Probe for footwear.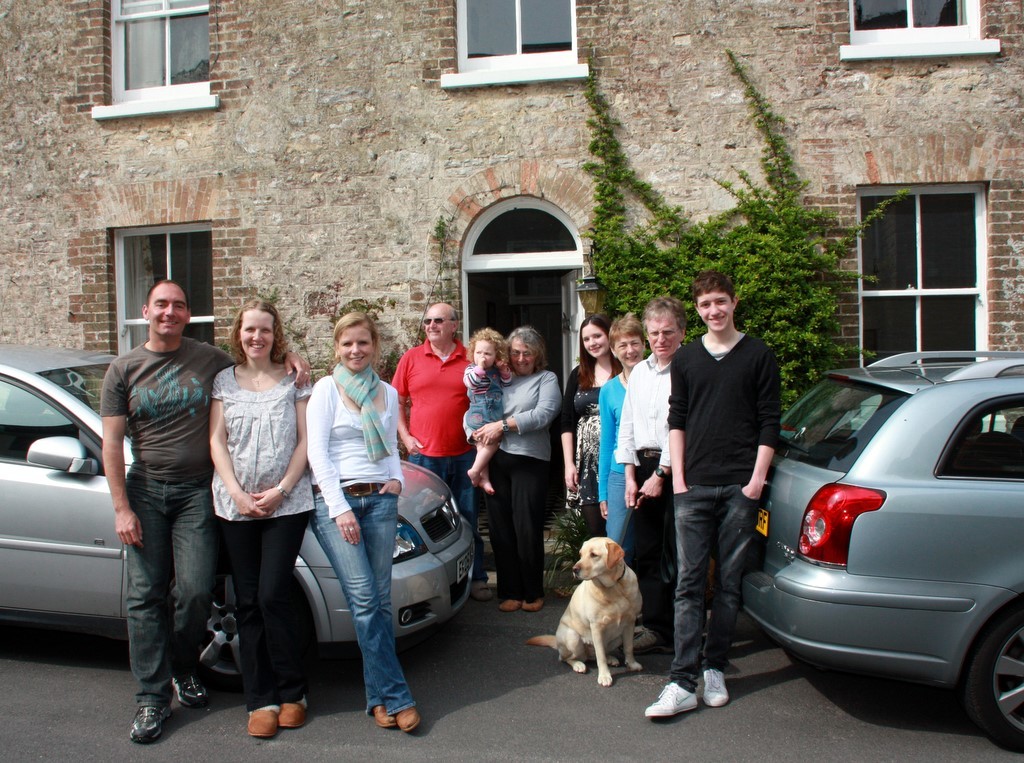
Probe result: Rect(701, 666, 724, 705).
